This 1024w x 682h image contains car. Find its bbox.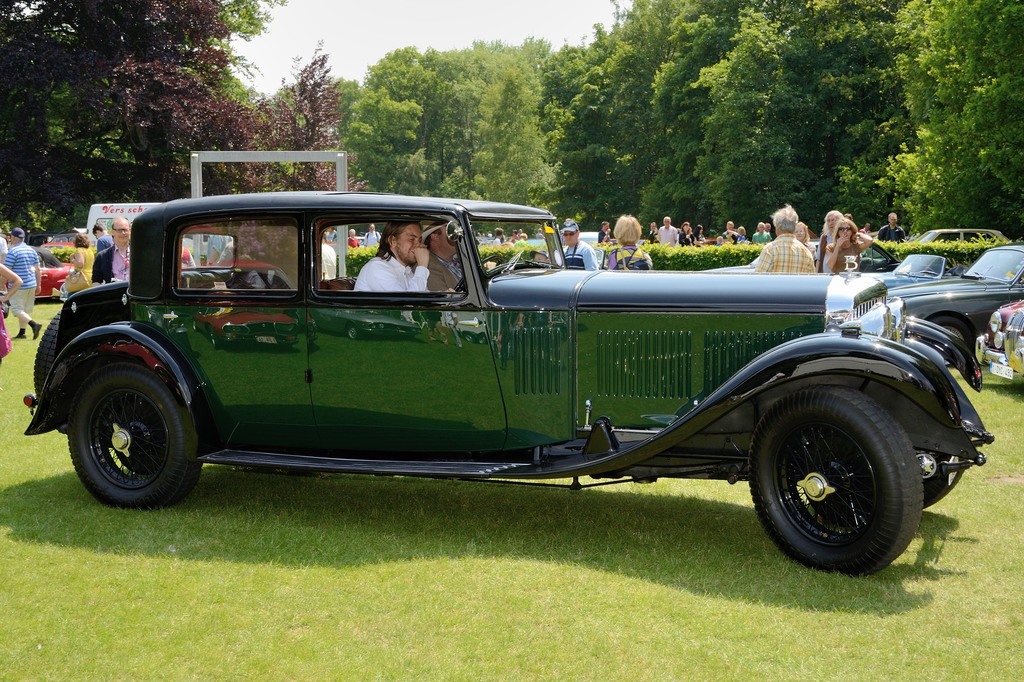
{"left": 28, "top": 241, "right": 189, "bottom": 304}.
